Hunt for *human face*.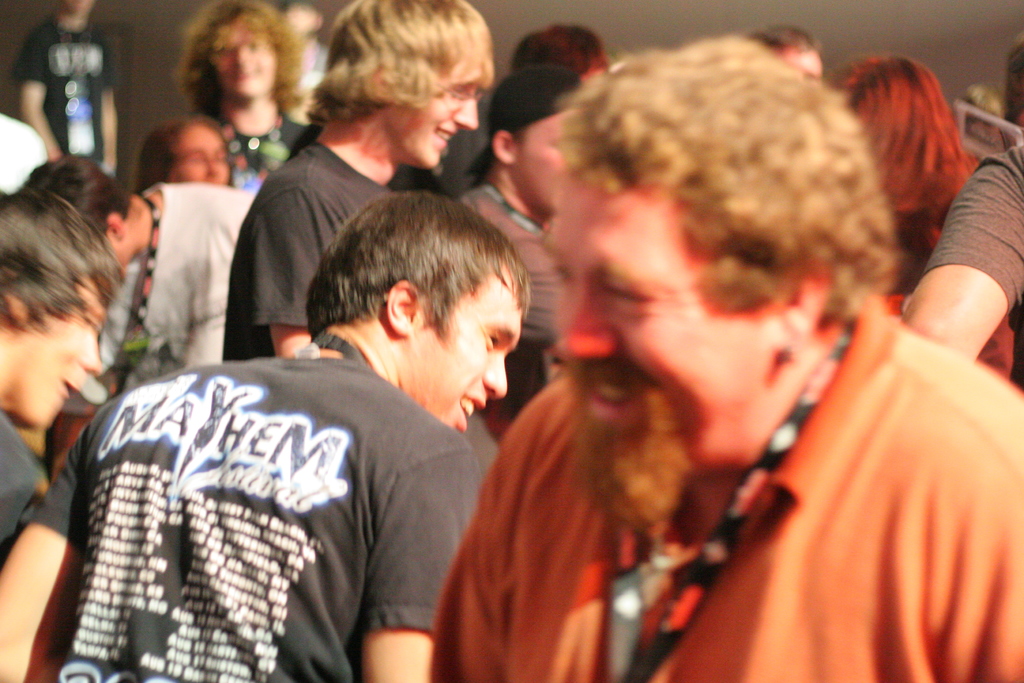
Hunted down at bbox=[207, 17, 283, 103].
